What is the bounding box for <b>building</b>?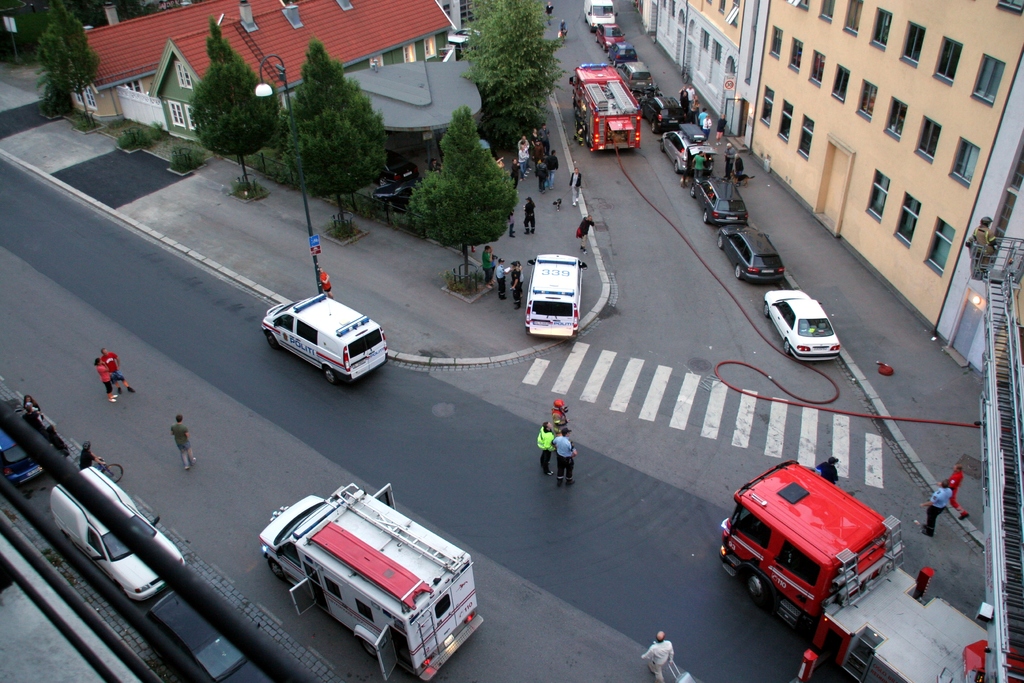
<bbox>934, 64, 1023, 377</bbox>.
